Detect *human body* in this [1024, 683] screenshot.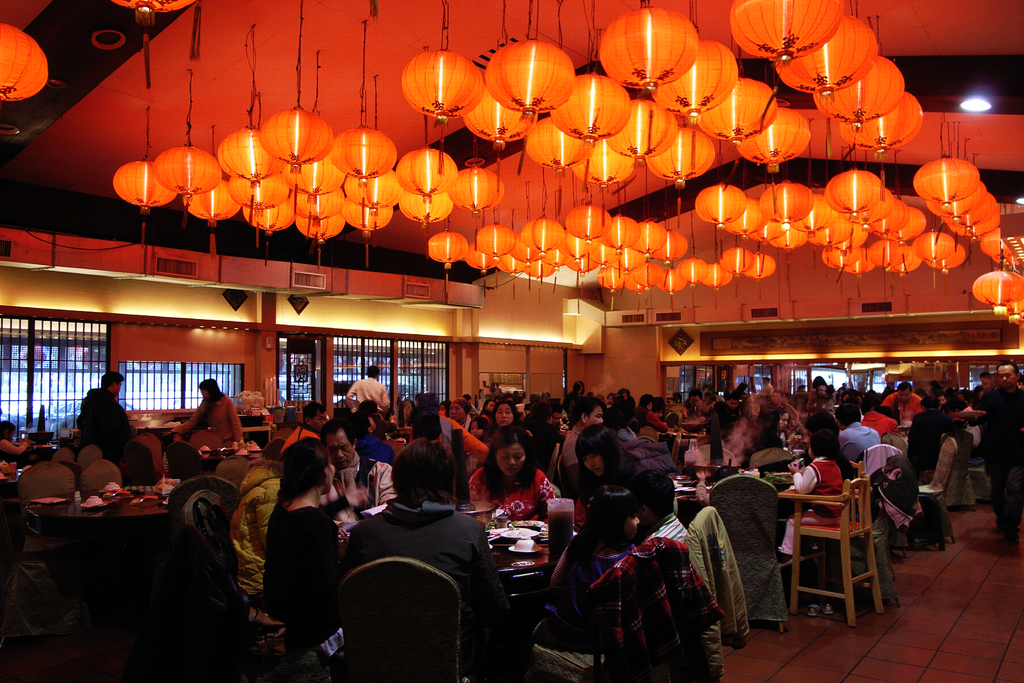
Detection: (left=404, top=390, right=452, bottom=444).
